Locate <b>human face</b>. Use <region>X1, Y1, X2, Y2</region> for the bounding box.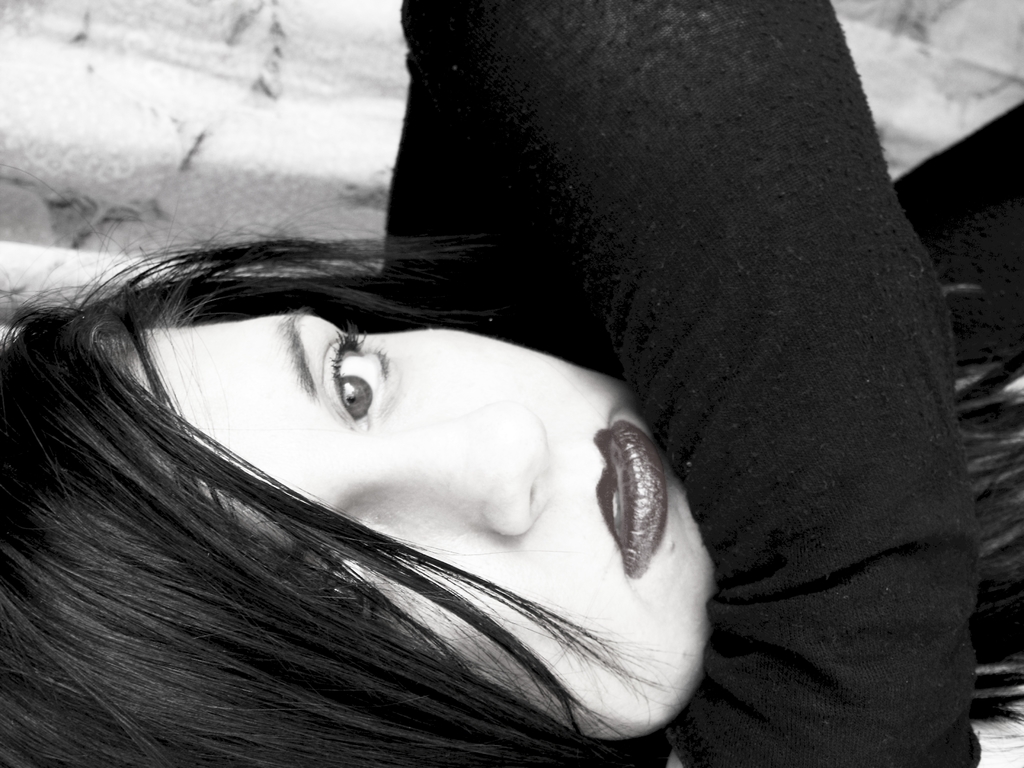
<region>99, 312, 719, 741</region>.
